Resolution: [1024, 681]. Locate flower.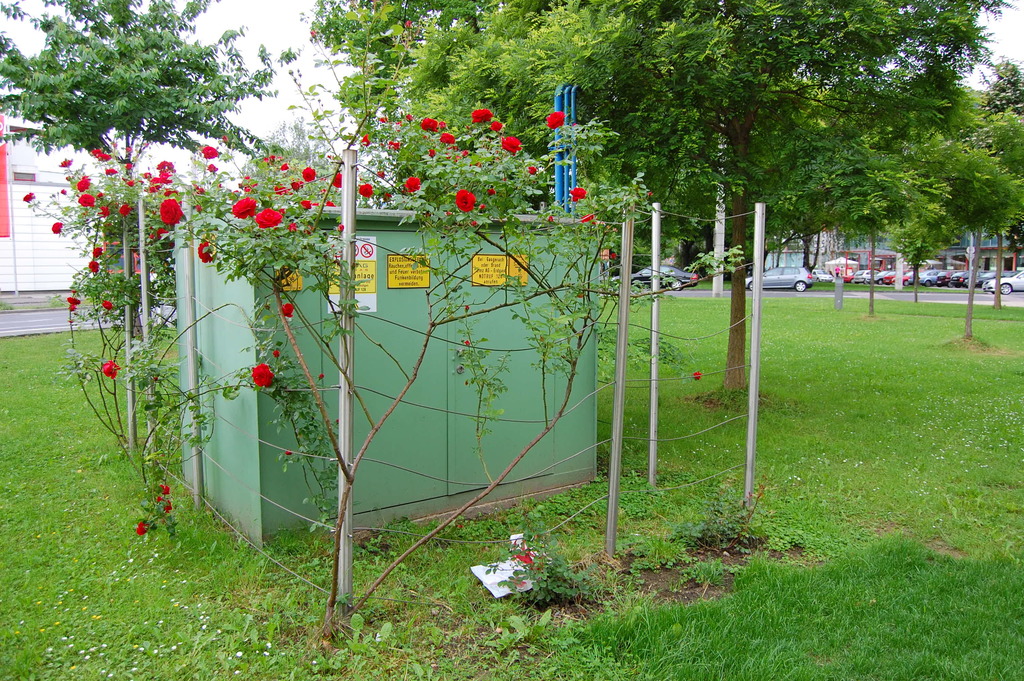
<box>221,135,228,141</box>.
